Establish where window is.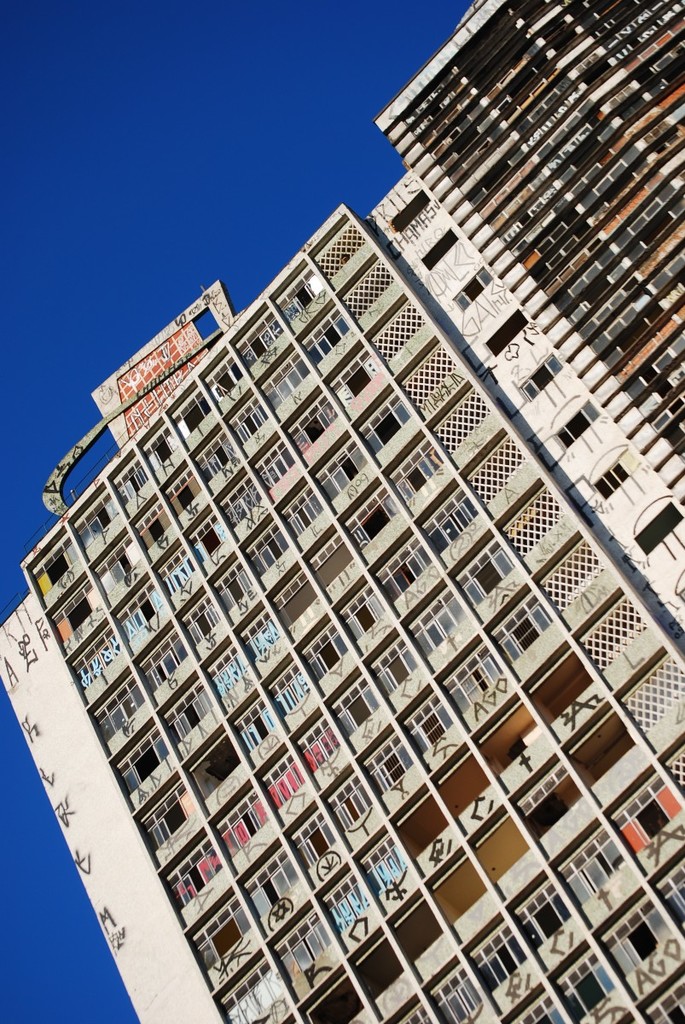
Established at (246, 521, 286, 582).
